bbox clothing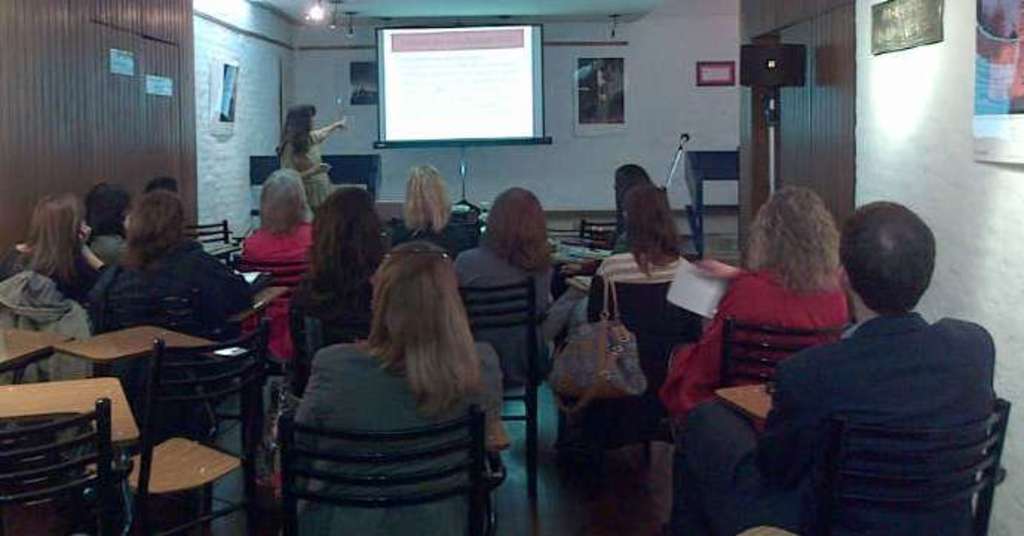
l=454, t=245, r=557, b=380
